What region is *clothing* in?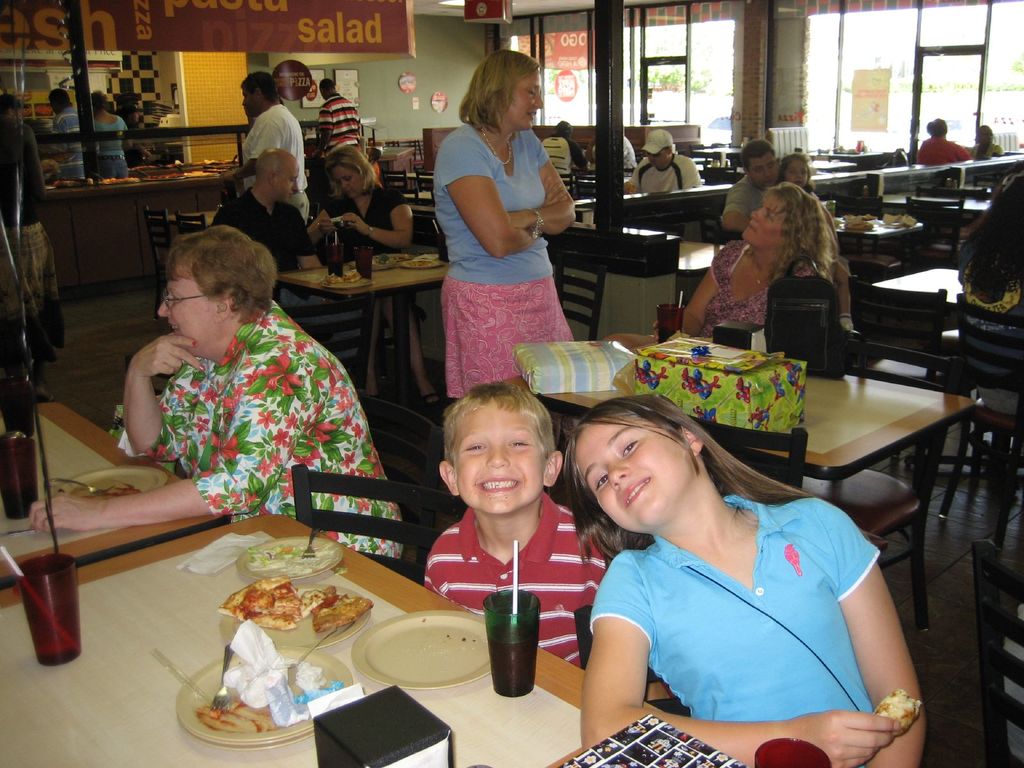
[54,109,90,180].
